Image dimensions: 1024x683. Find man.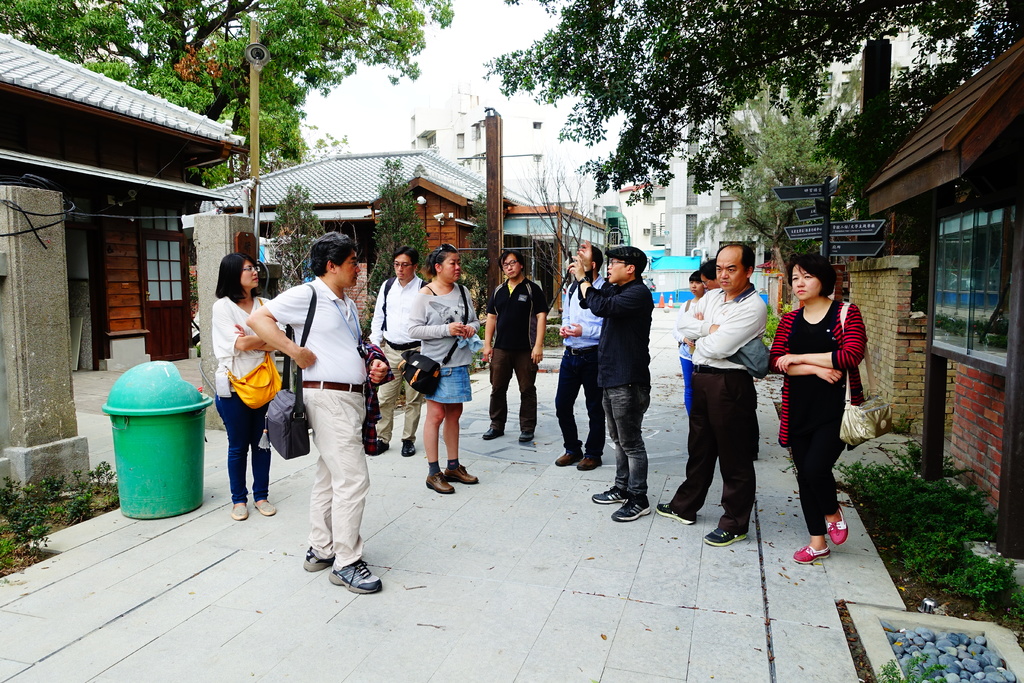
box(657, 240, 761, 550).
